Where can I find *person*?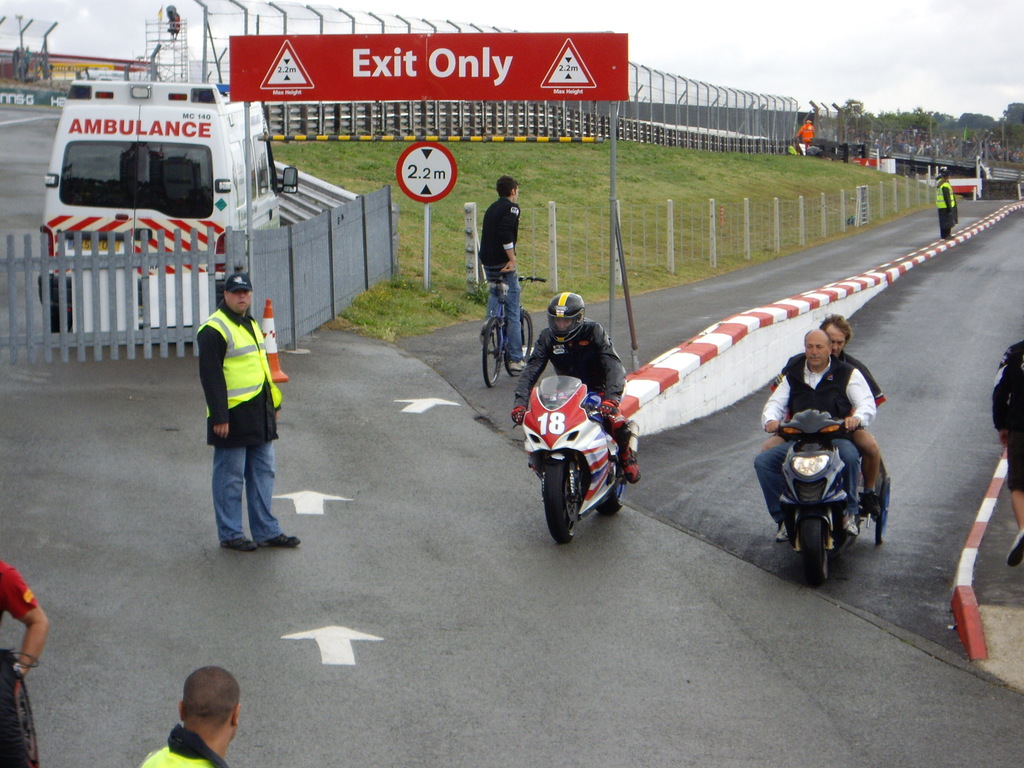
You can find it at {"left": 481, "top": 172, "right": 530, "bottom": 379}.
